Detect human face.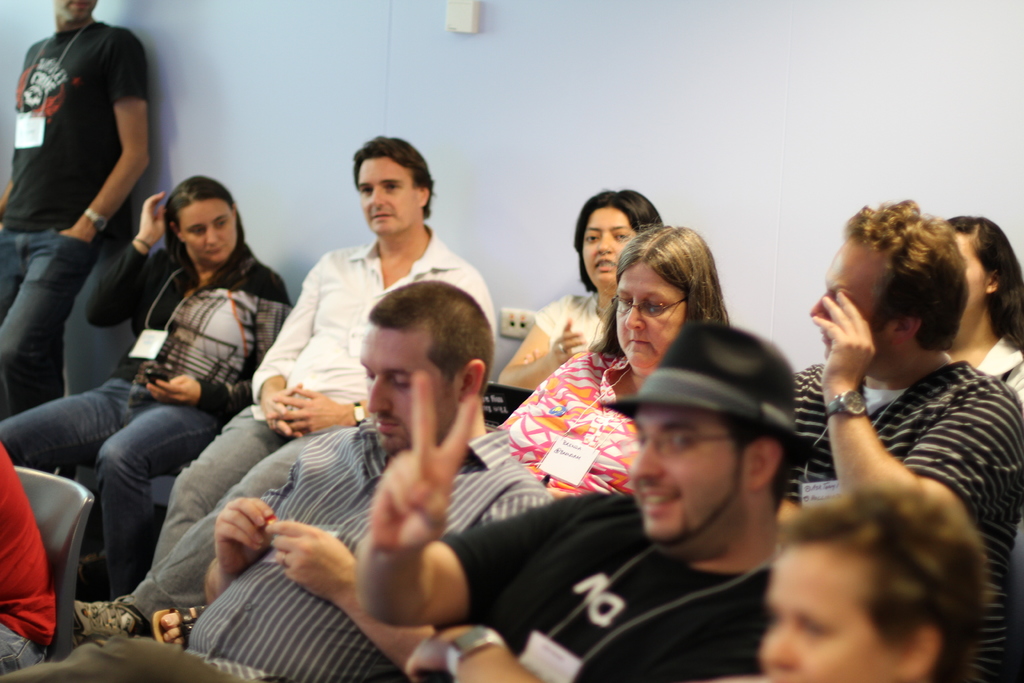
Detected at locate(625, 400, 745, 540).
